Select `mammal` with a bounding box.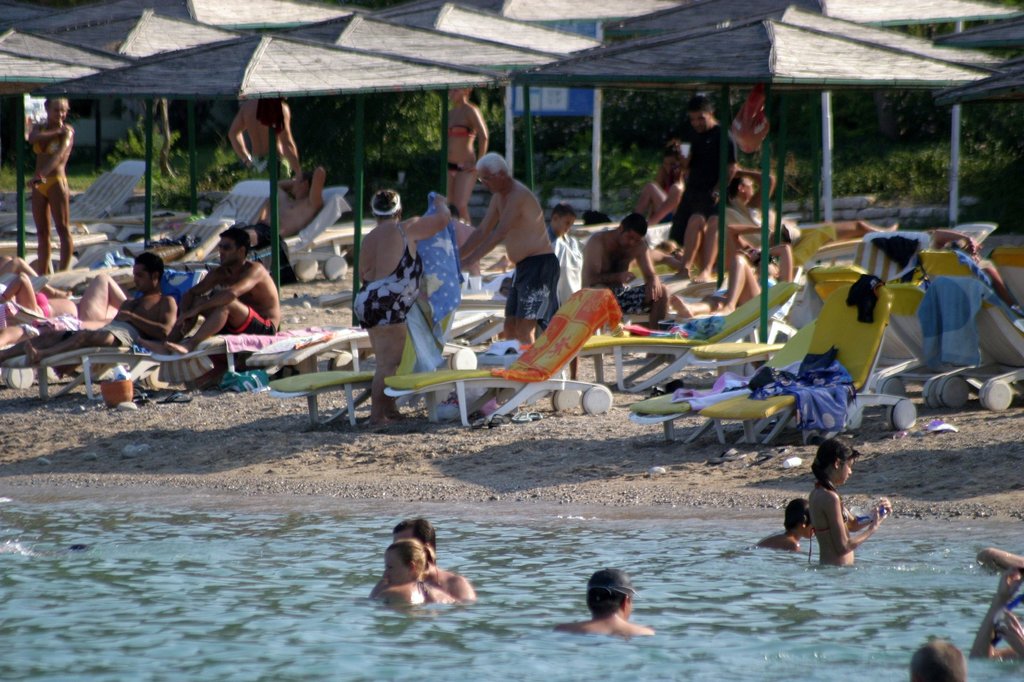
761:493:812:550.
